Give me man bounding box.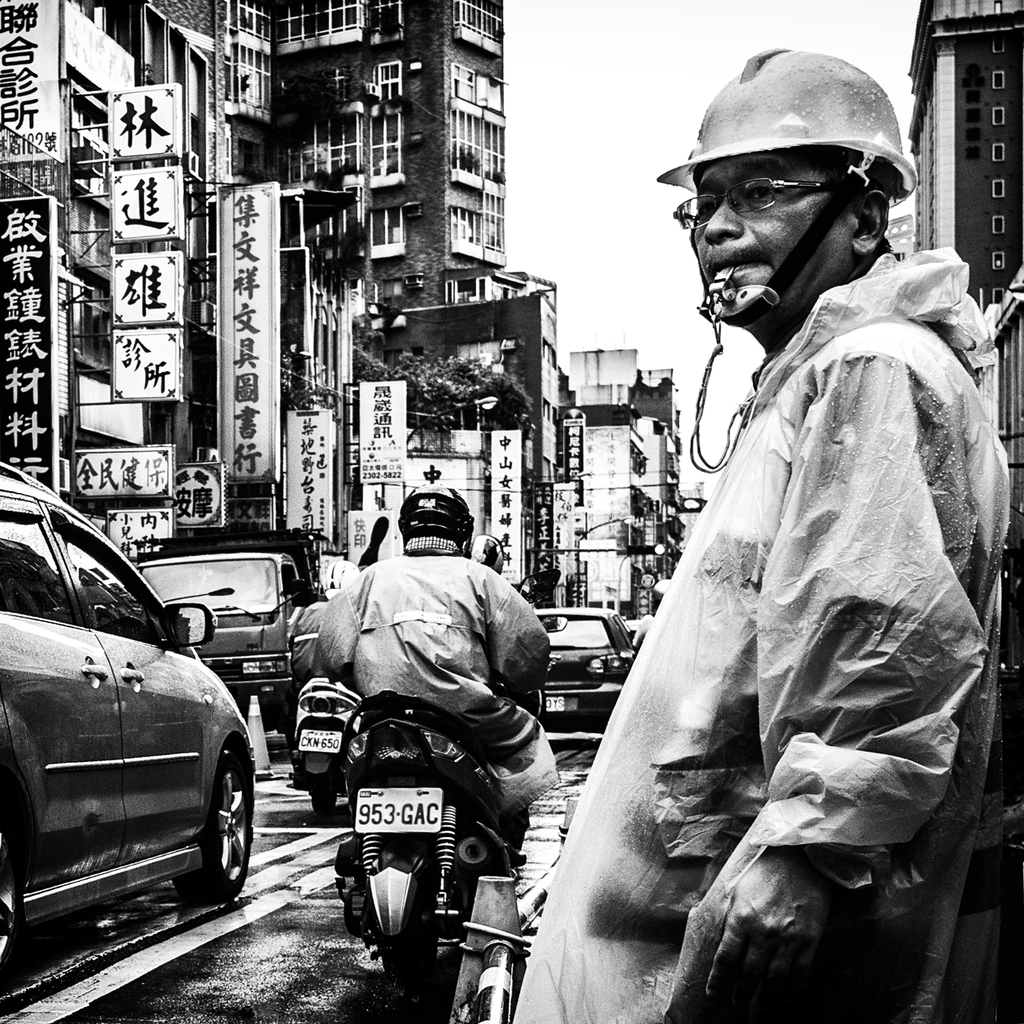
[504,40,1023,1023].
